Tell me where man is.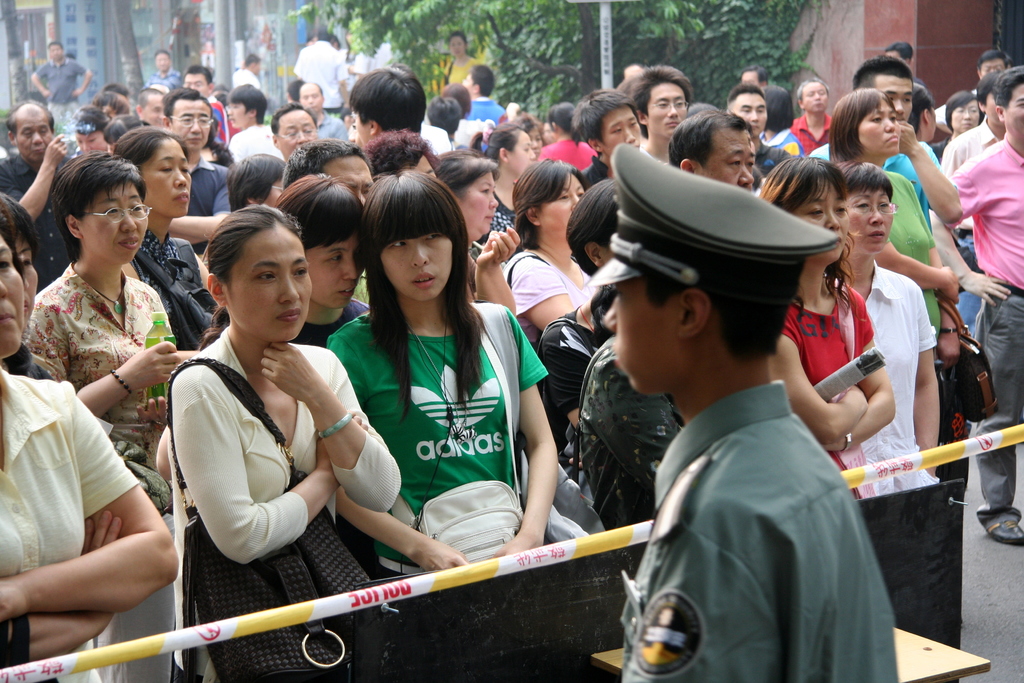
man is at 231:53:261:87.
